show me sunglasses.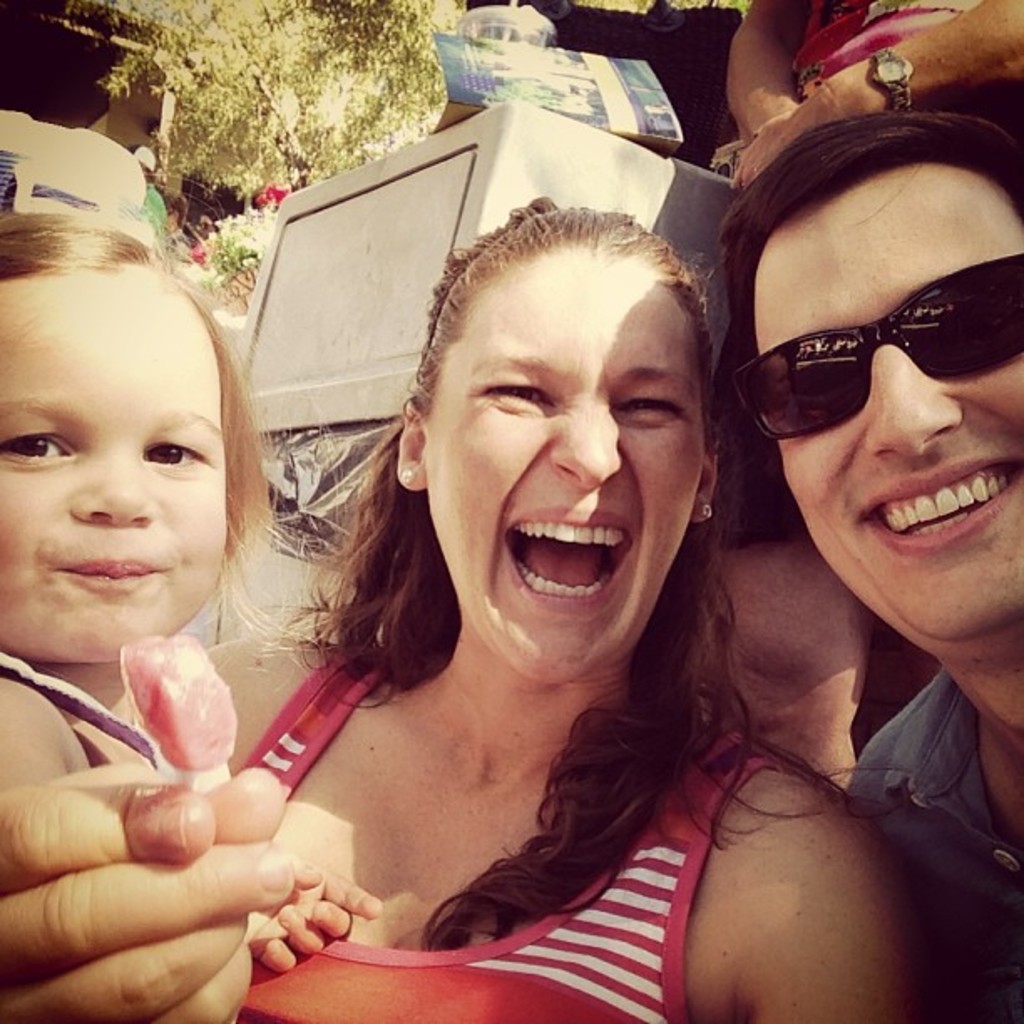
sunglasses is here: 728/251/1022/442.
